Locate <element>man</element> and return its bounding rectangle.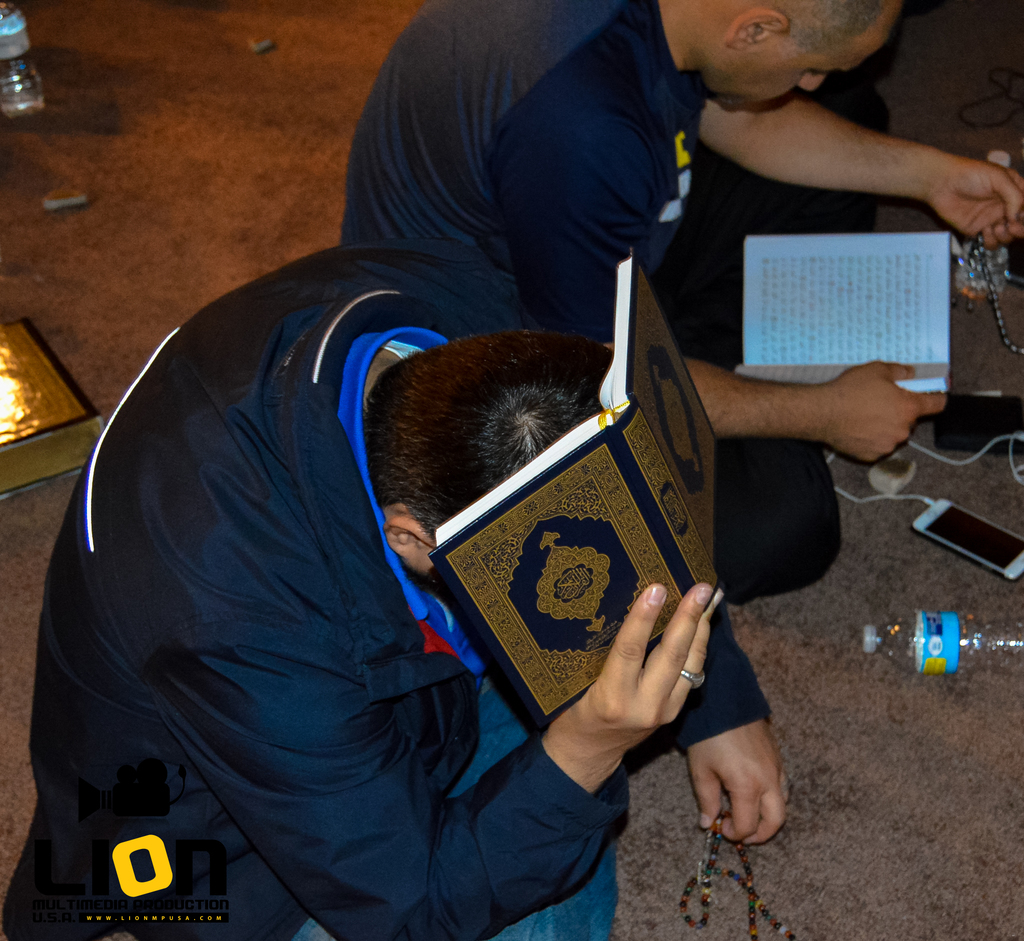
detection(340, 0, 1023, 597).
